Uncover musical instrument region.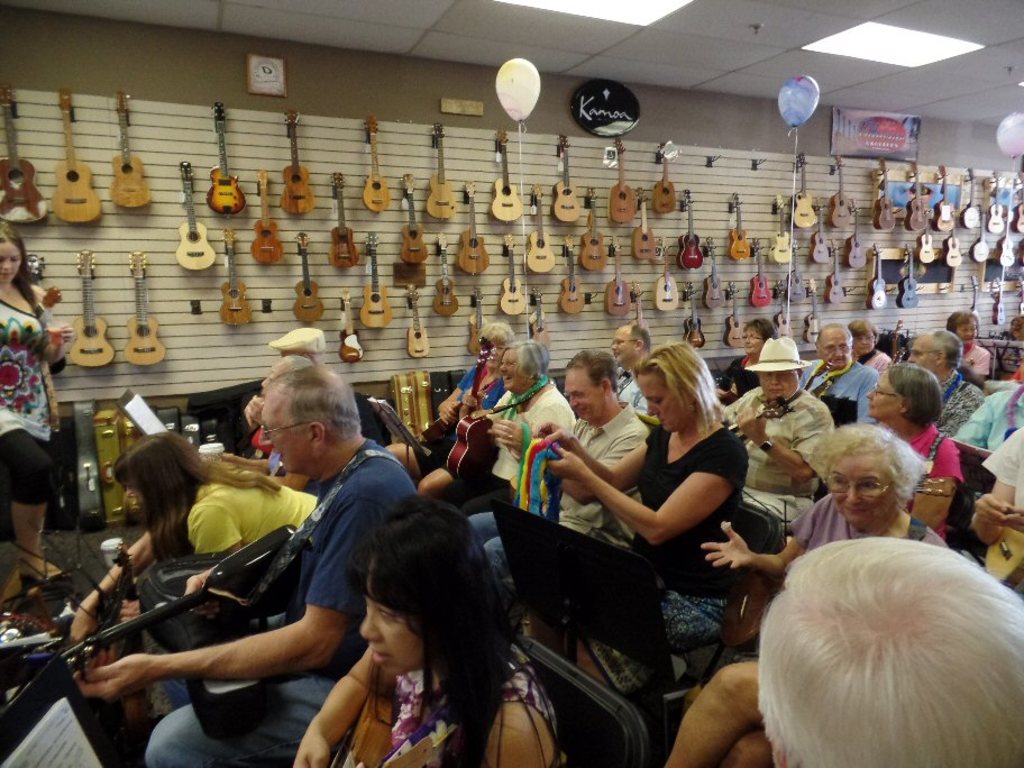
Uncovered: 967, 267, 990, 327.
